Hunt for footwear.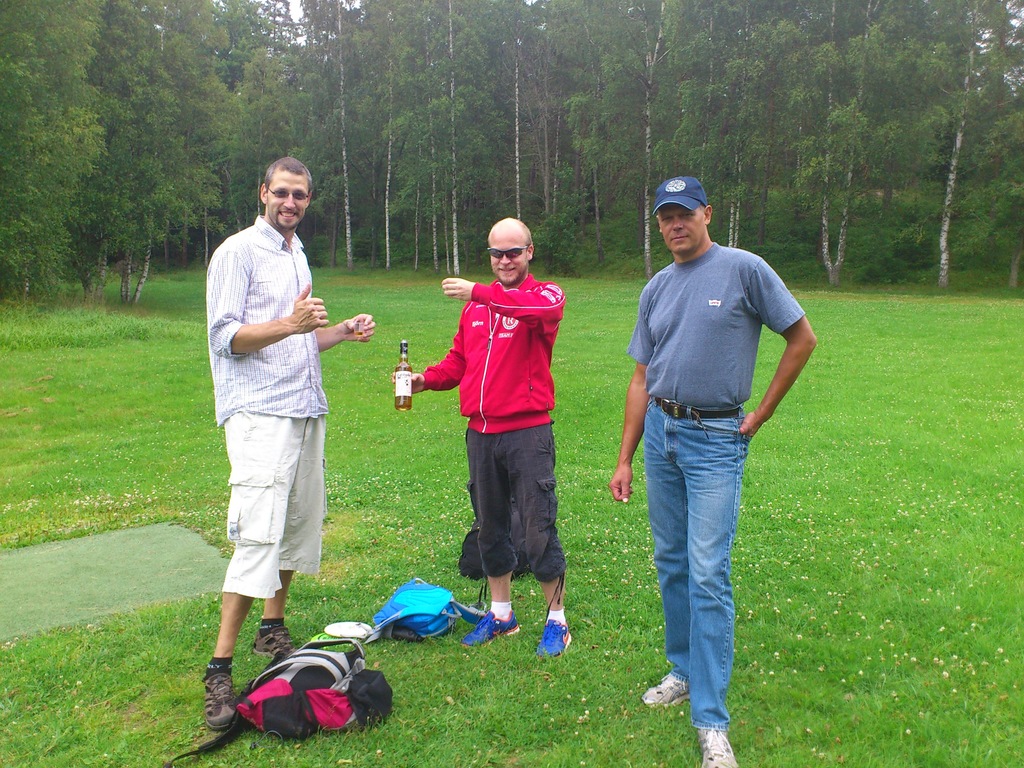
Hunted down at <box>696,728,740,767</box>.
